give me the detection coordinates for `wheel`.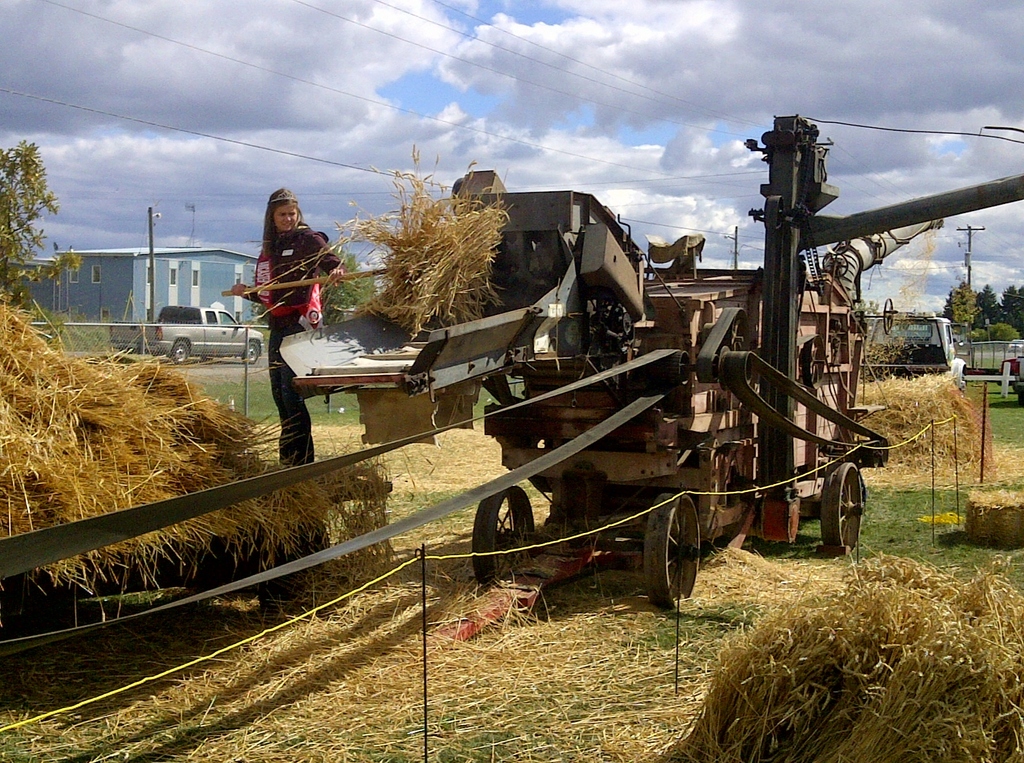
crop(243, 344, 259, 366).
